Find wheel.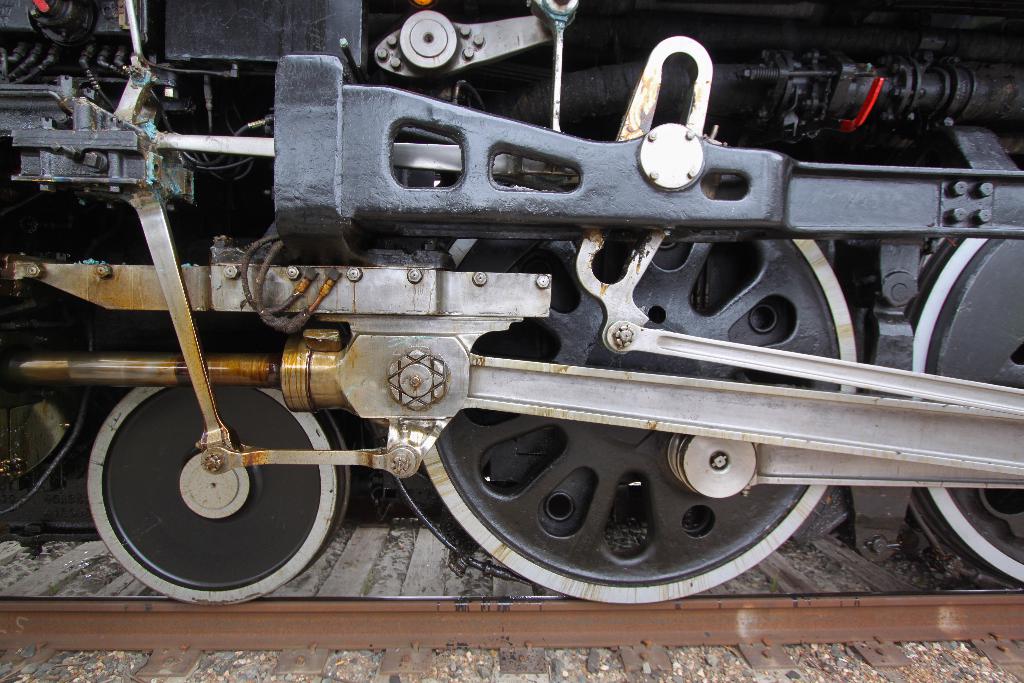
region(902, 228, 1023, 588).
